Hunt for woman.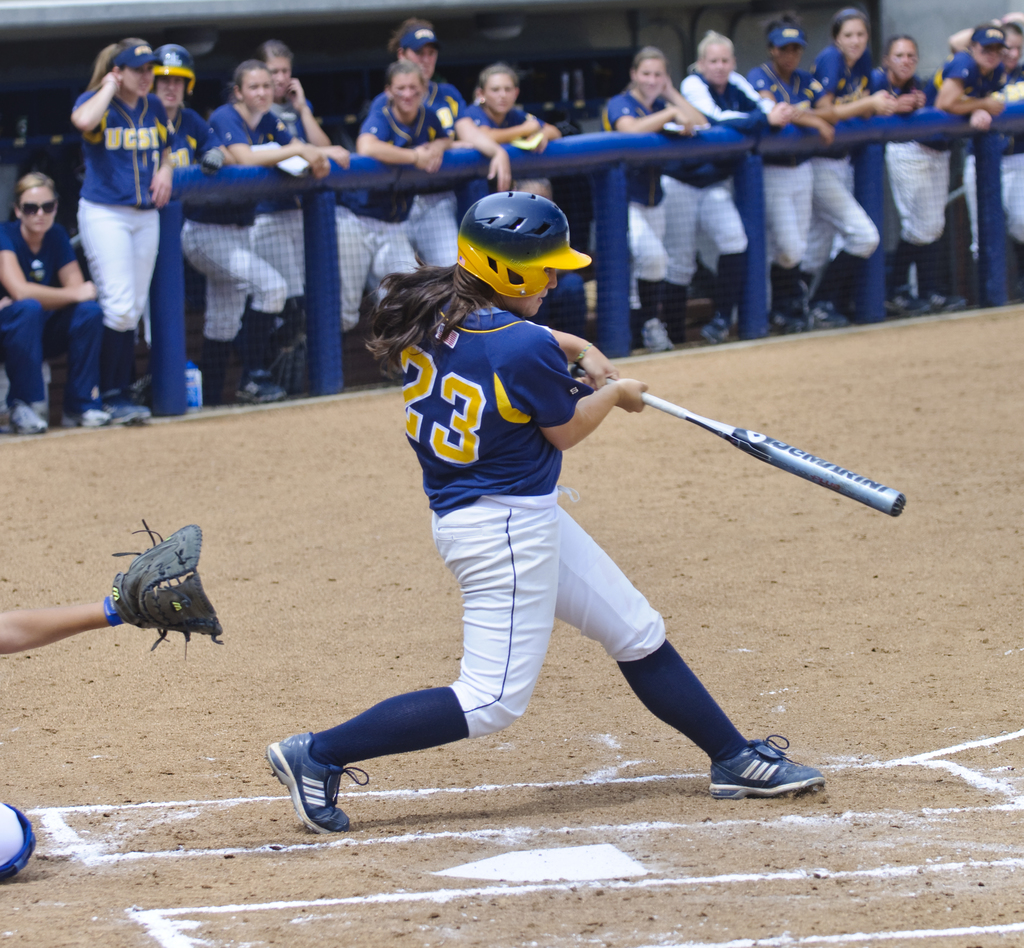
Hunted down at x1=599, y1=46, x2=712, y2=351.
